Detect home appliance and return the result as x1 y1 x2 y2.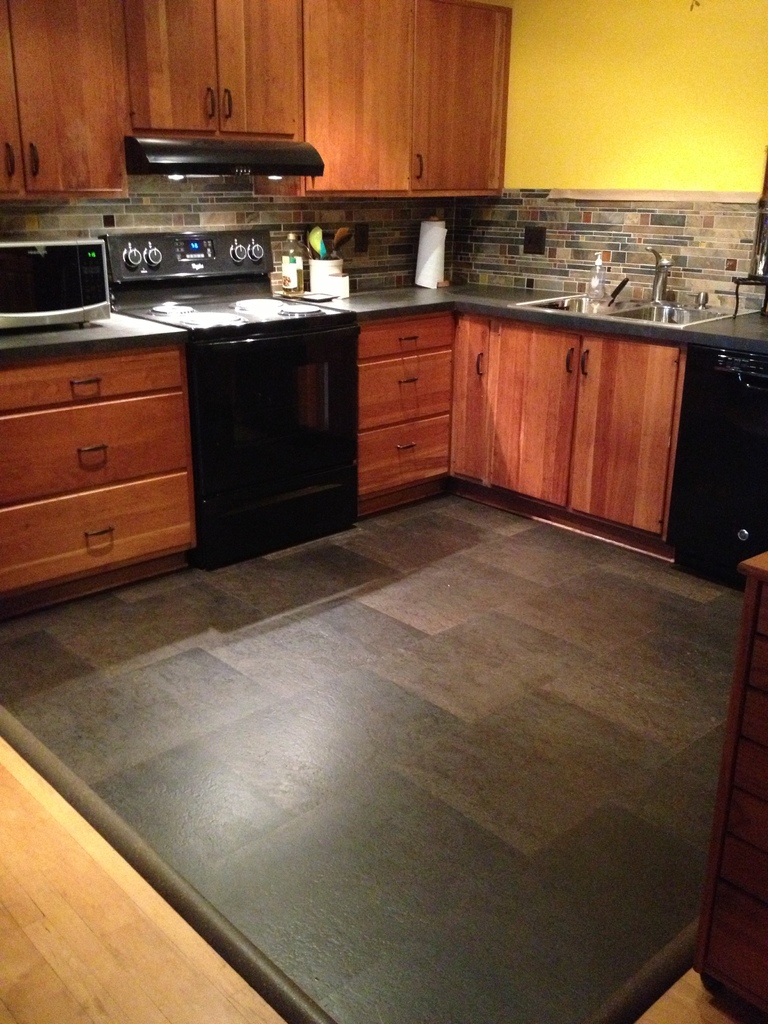
133 244 350 563.
